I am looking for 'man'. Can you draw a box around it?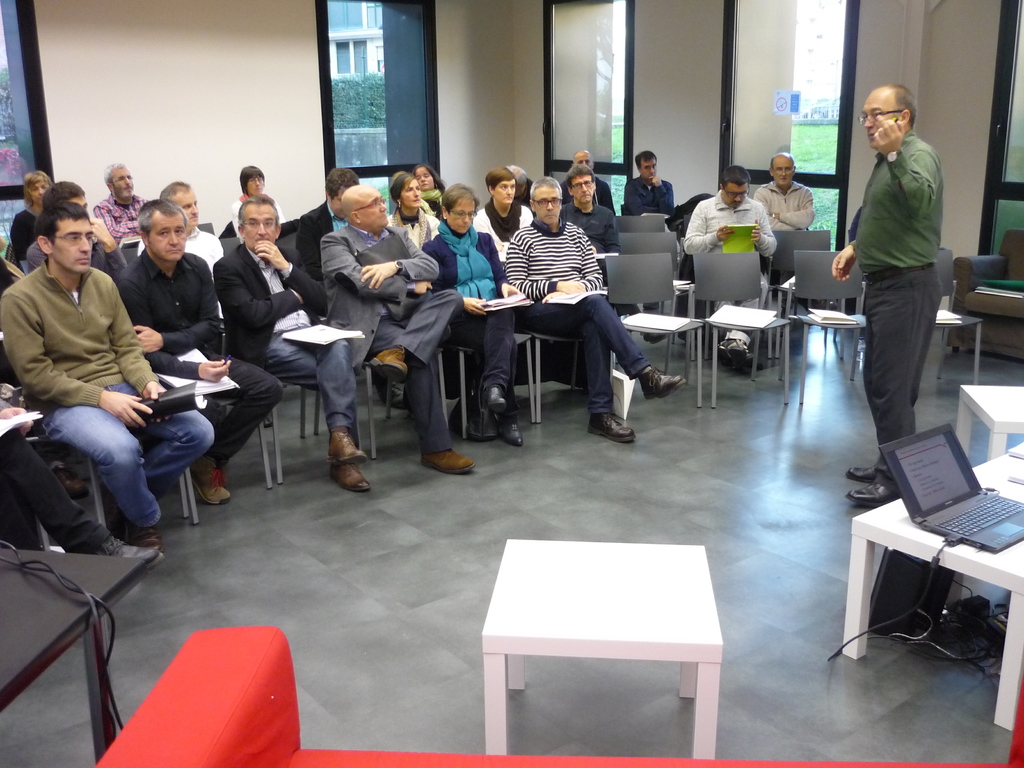
Sure, the bounding box is {"left": 558, "top": 149, "right": 616, "bottom": 214}.
